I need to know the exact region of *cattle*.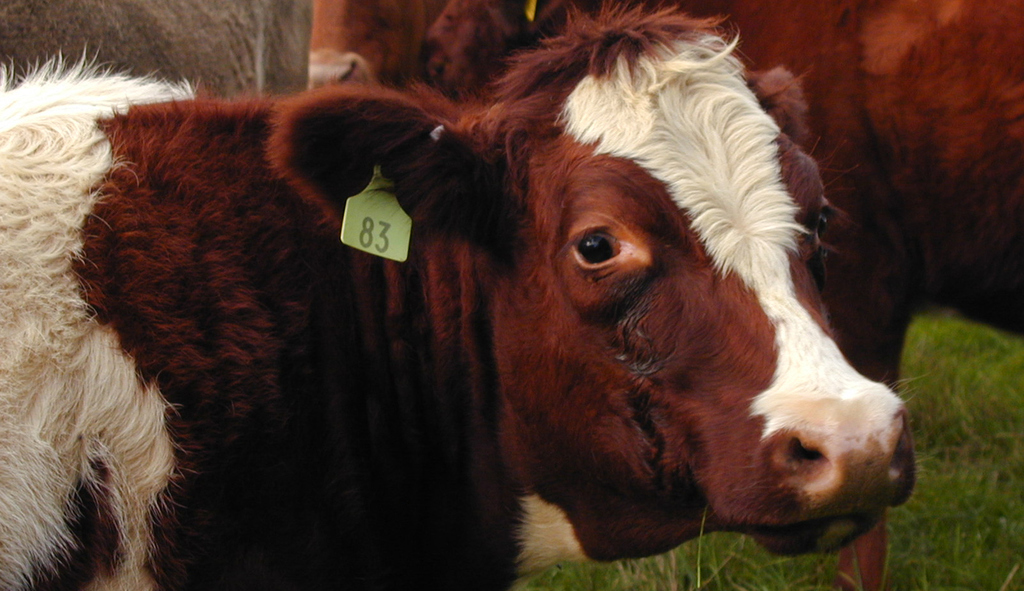
Region: {"x1": 593, "y1": 0, "x2": 1023, "y2": 590}.
